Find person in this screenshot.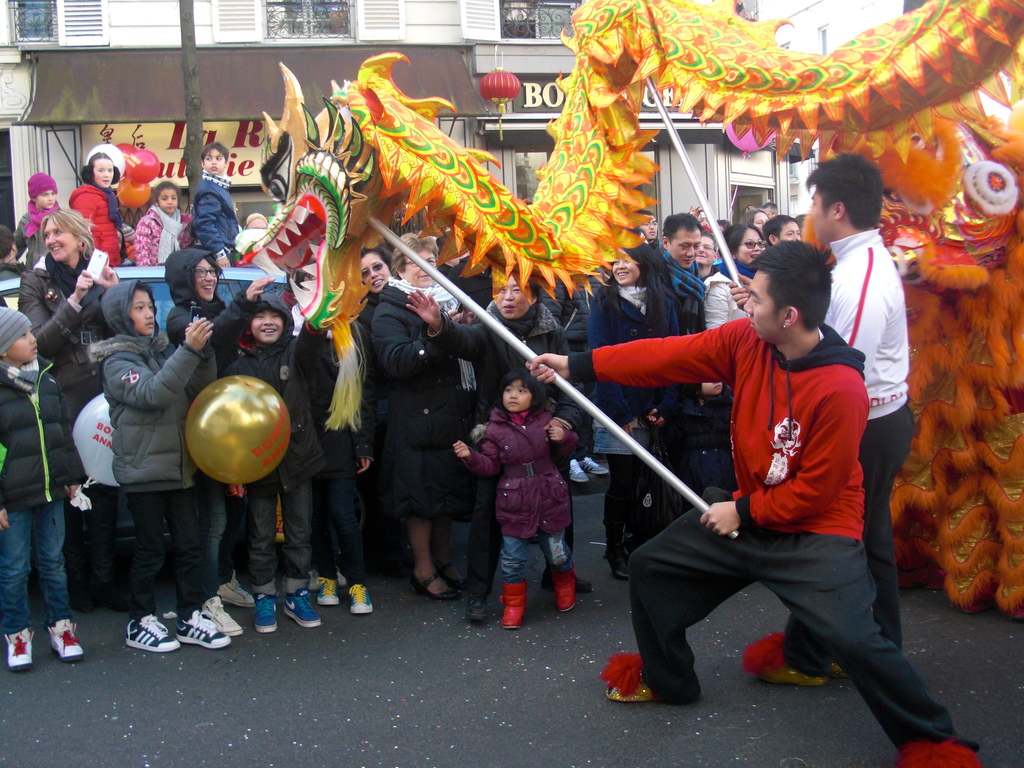
The bounding box for person is (x1=526, y1=238, x2=979, y2=767).
